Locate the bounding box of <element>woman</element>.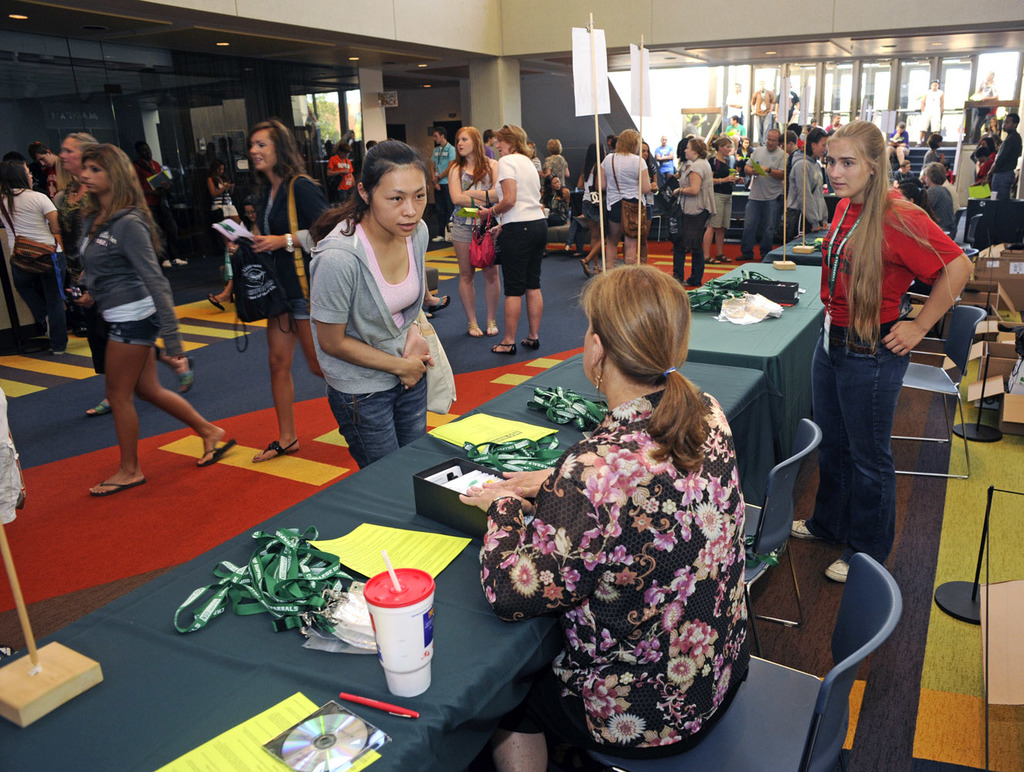
Bounding box: bbox(600, 127, 649, 273).
